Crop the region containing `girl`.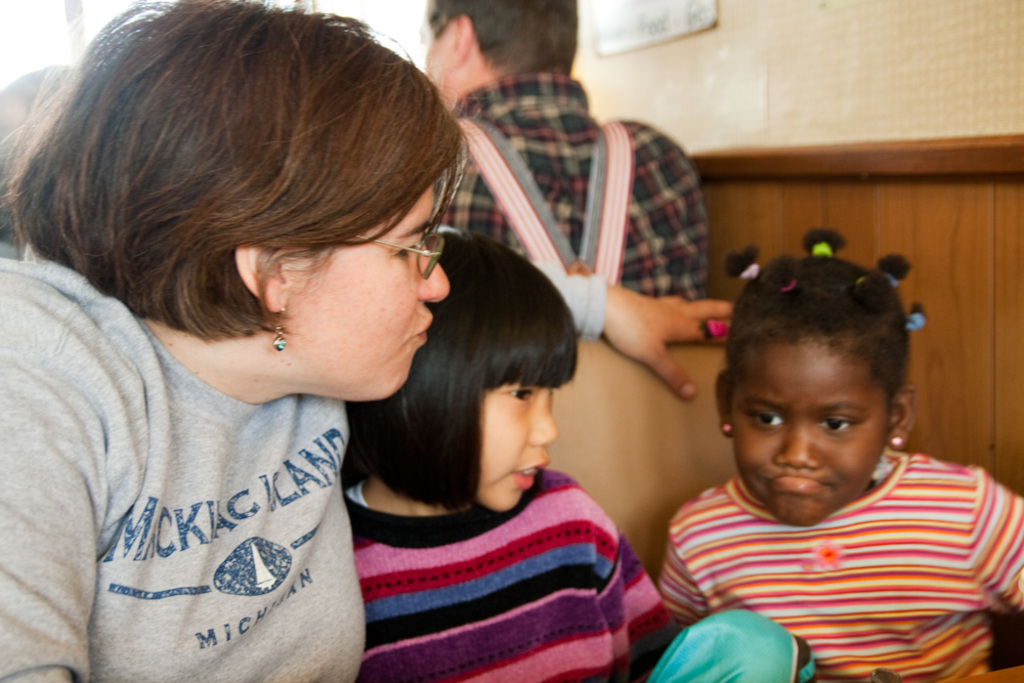
Crop region: [left=335, top=225, right=817, bottom=682].
